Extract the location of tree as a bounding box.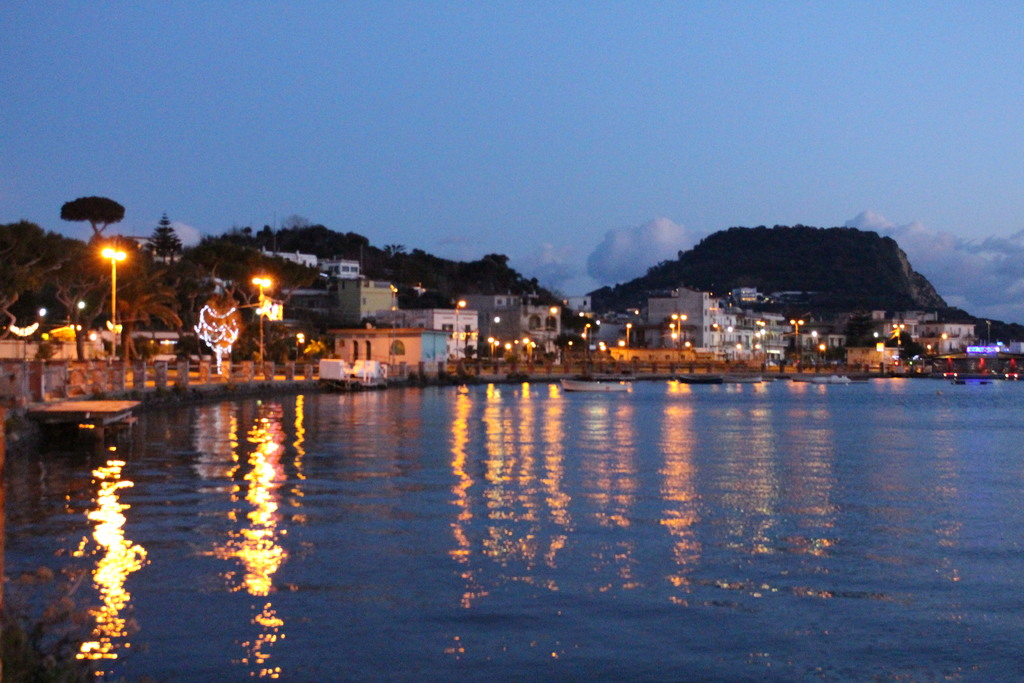
region(190, 293, 242, 380).
